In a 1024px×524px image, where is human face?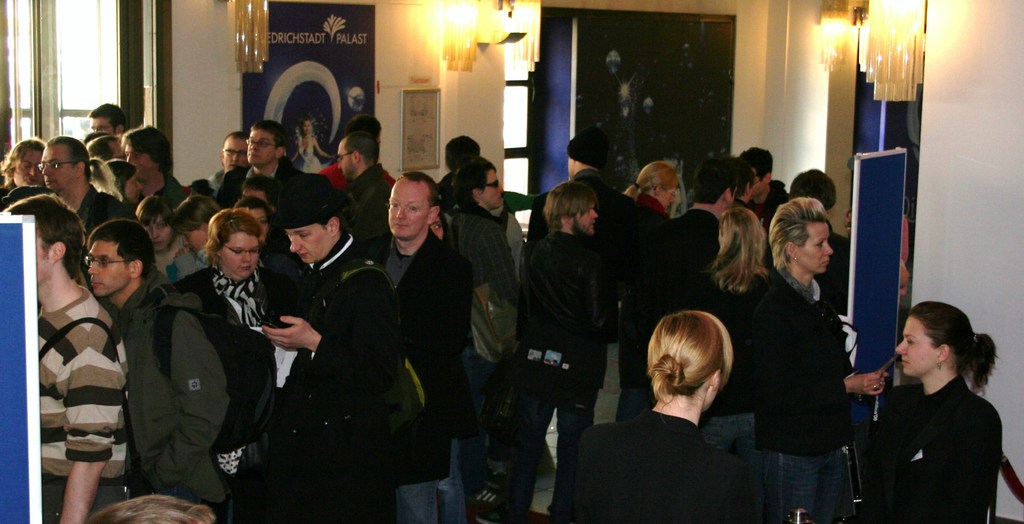
x1=245, y1=128, x2=273, y2=165.
